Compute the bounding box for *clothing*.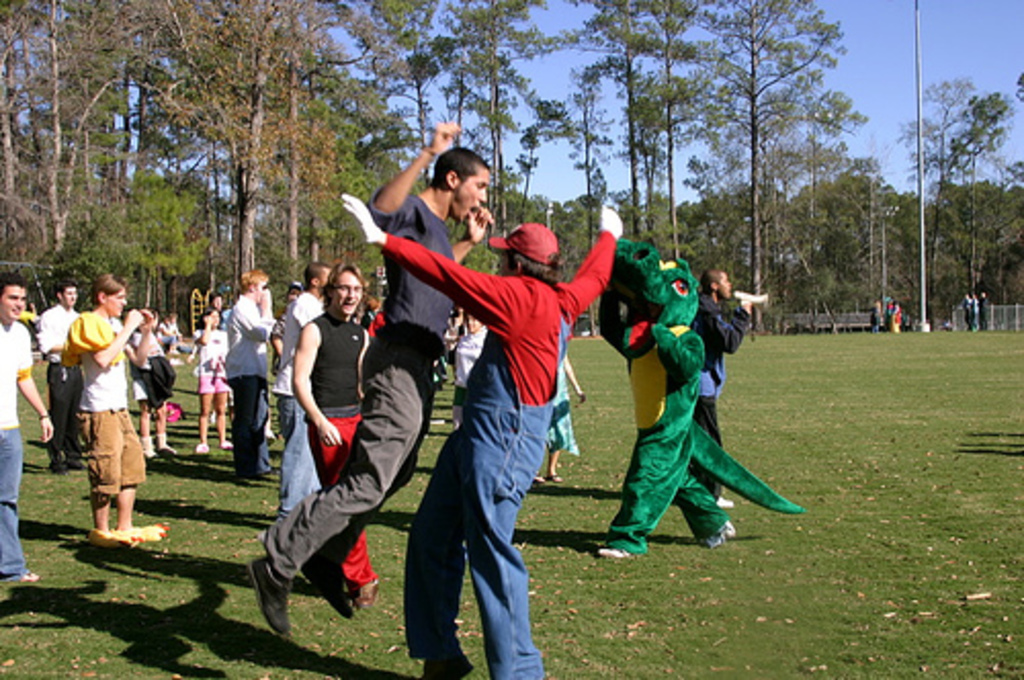
<bbox>870, 311, 883, 330</bbox>.
